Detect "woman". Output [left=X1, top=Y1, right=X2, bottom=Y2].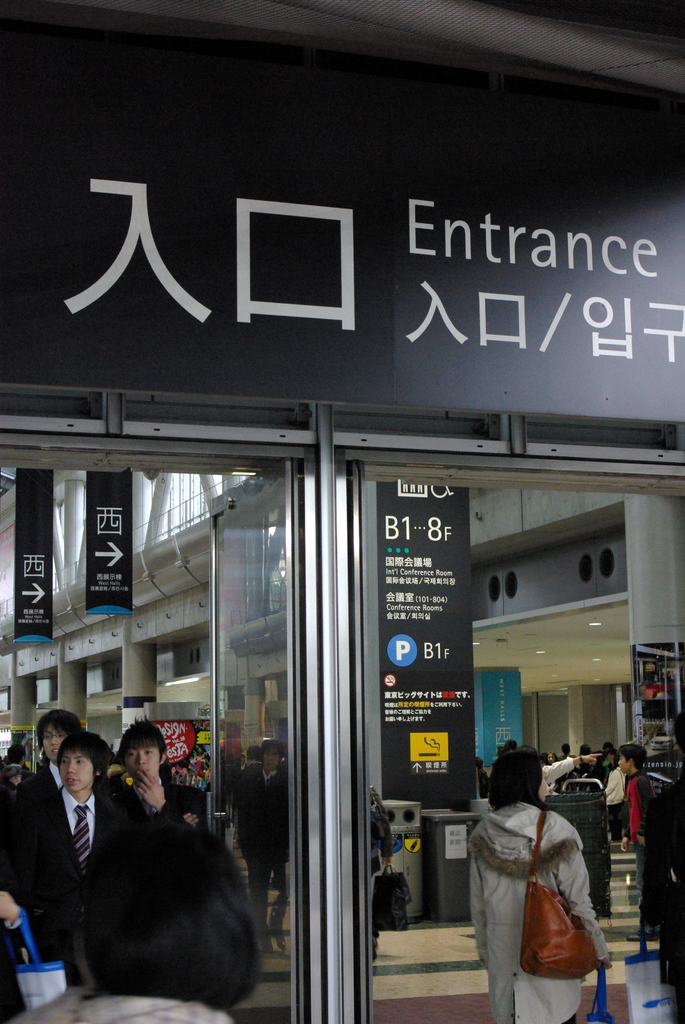
[left=469, top=735, right=617, bottom=1010].
